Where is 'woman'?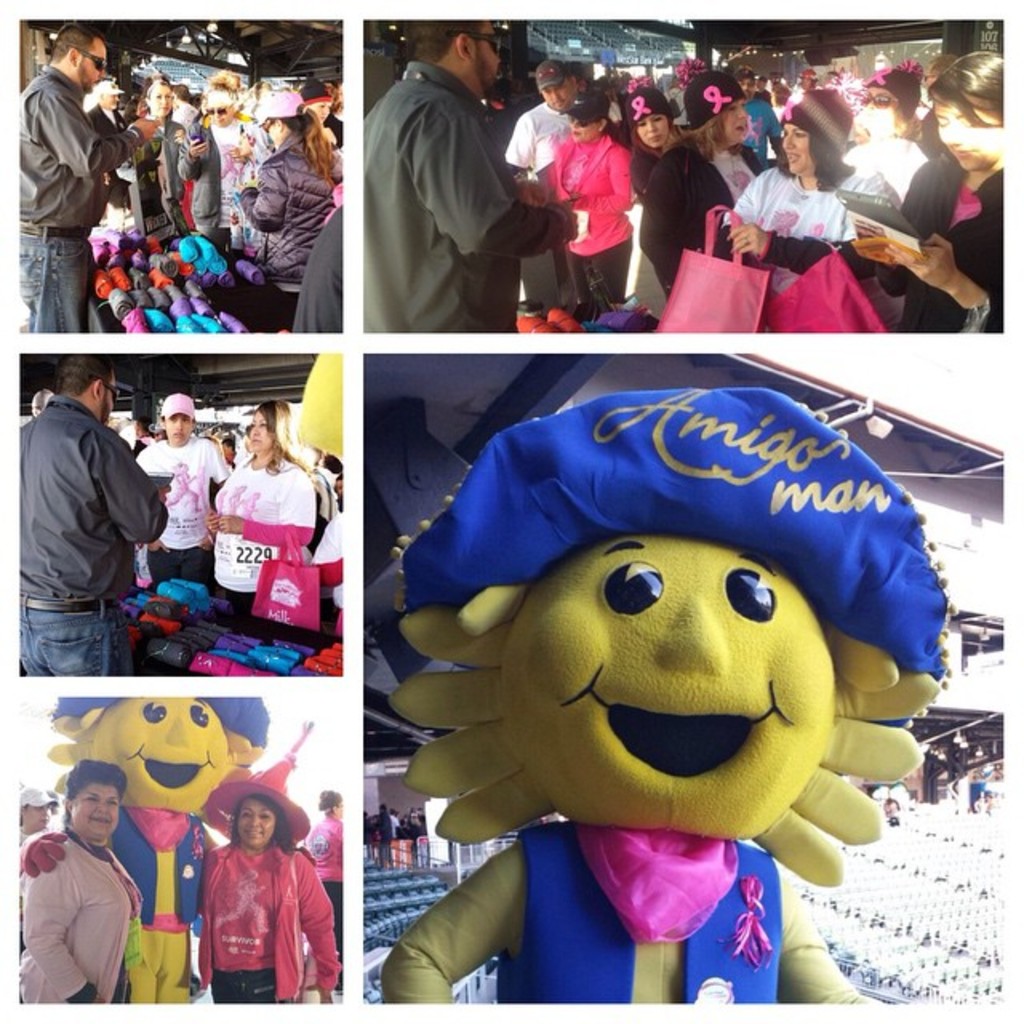
left=5, top=22, right=158, bottom=334.
